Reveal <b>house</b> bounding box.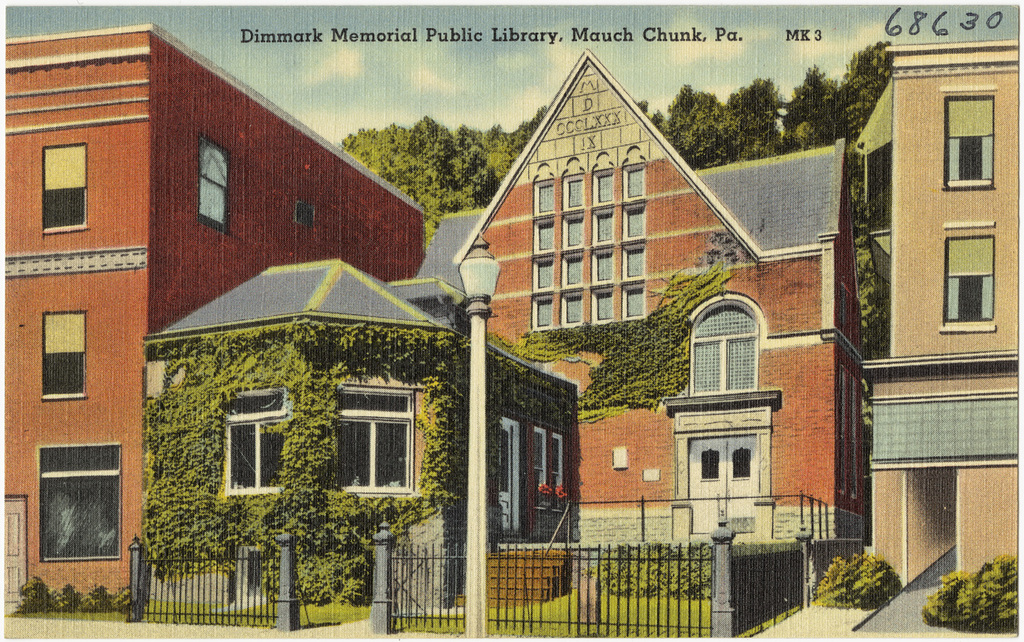
Revealed: rect(7, 27, 1023, 637).
